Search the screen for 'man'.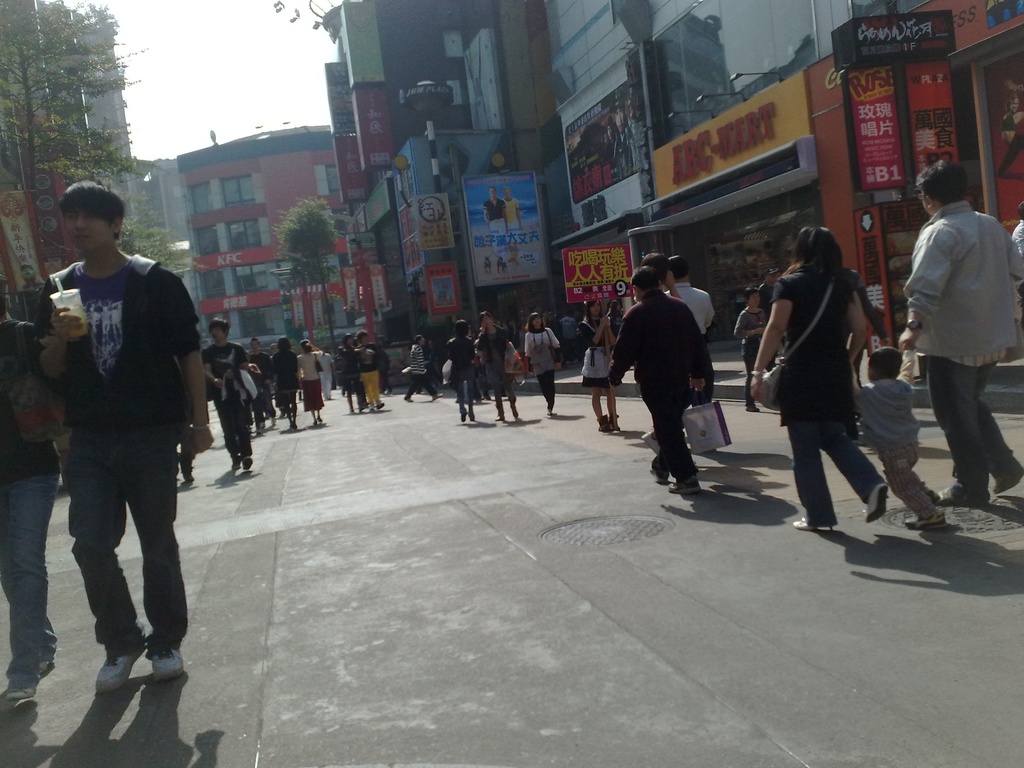
Found at pyautogui.locateOnScreen(316, 346, 335, 399).
